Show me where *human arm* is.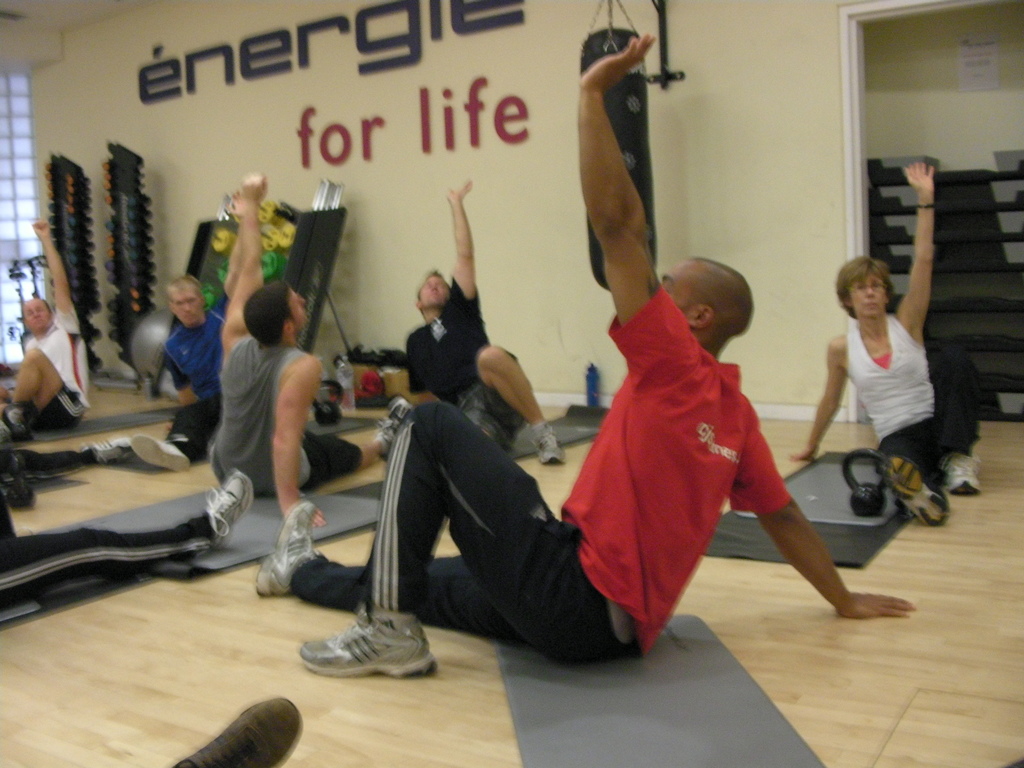
*human arm* is at left=788, top=333, right=847, bottom=463.
